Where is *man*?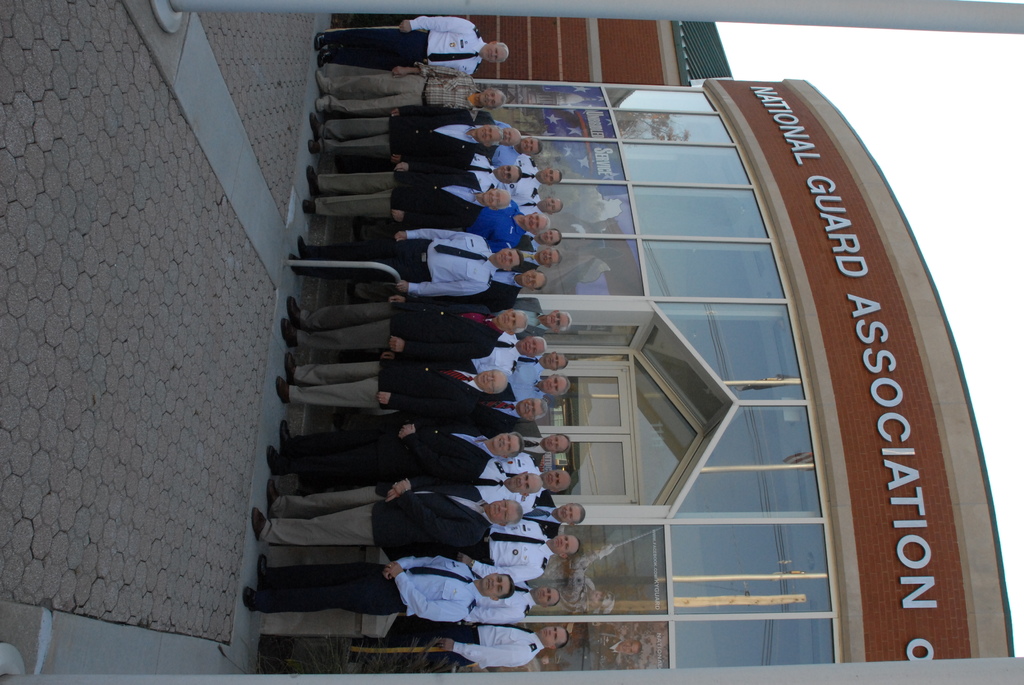
x1=586 y1=628 x2=641 y2=665.
